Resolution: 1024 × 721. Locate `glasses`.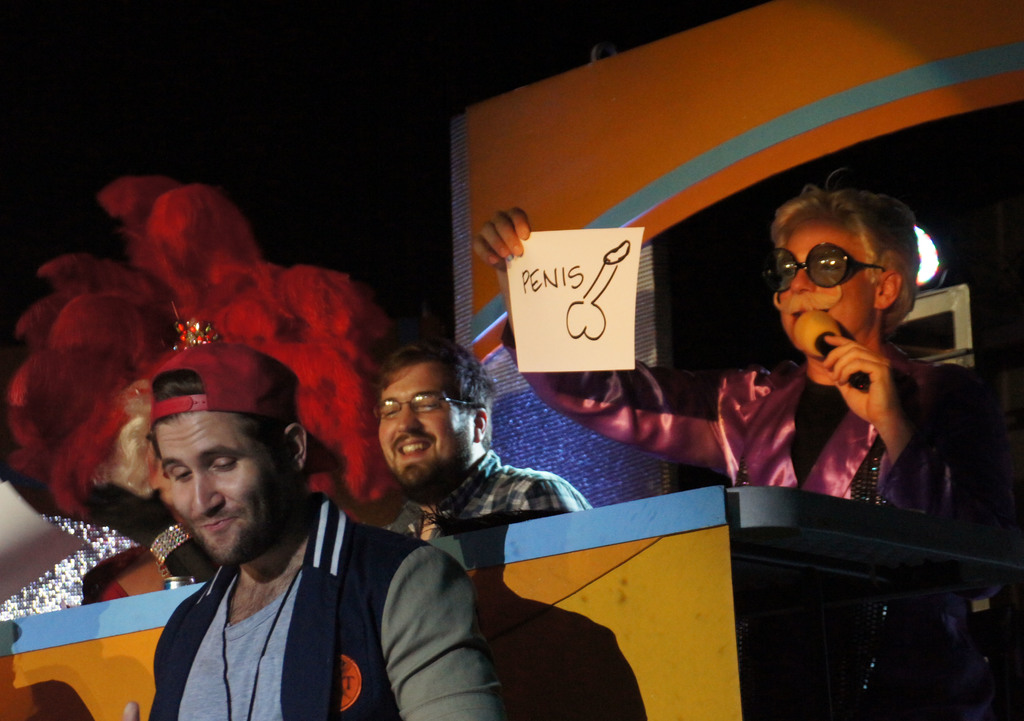
<region>762, 242, 883, 300</region>.
